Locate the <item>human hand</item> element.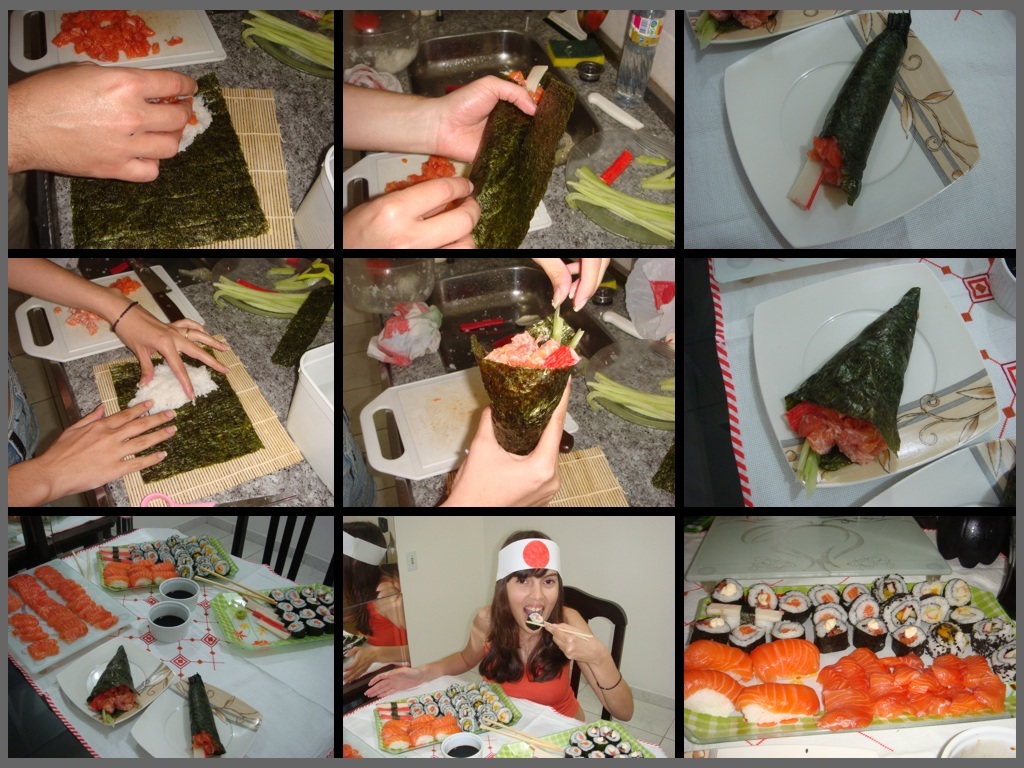
Element bbox: pyautogui.locateOnScreen(342, 177, 482, 252).
